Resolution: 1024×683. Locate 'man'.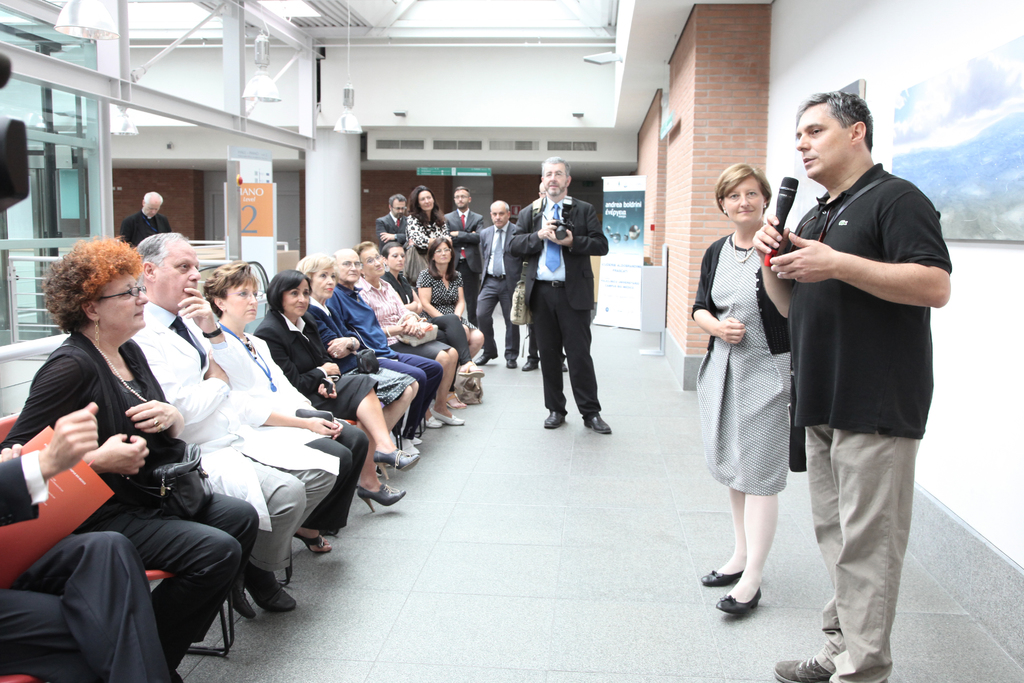
(x1=760, y1=79, x2=957, y2=675).
